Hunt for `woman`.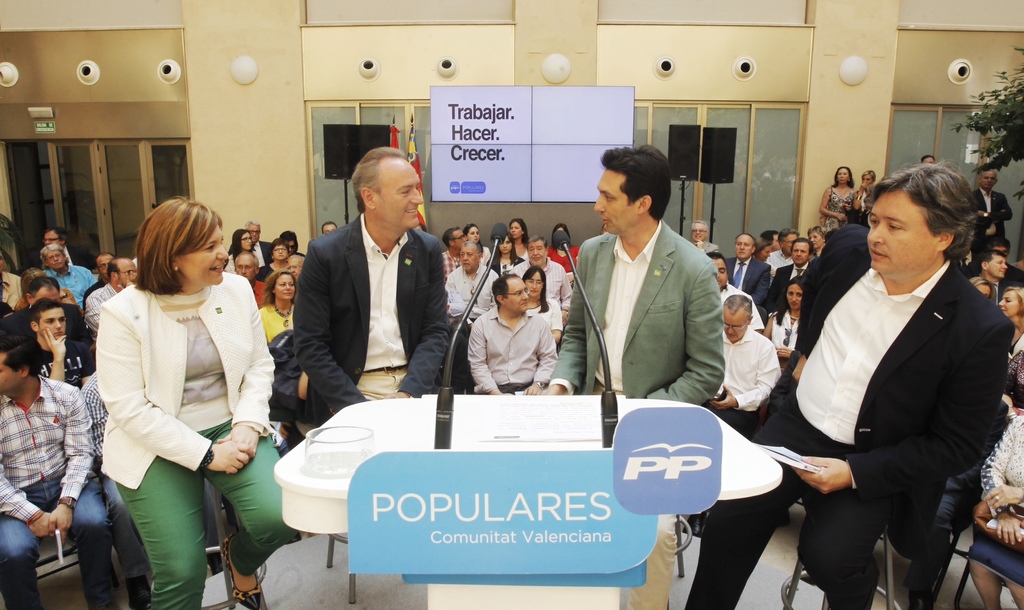
Hunted down at locate(757, 273, 798, 373).
